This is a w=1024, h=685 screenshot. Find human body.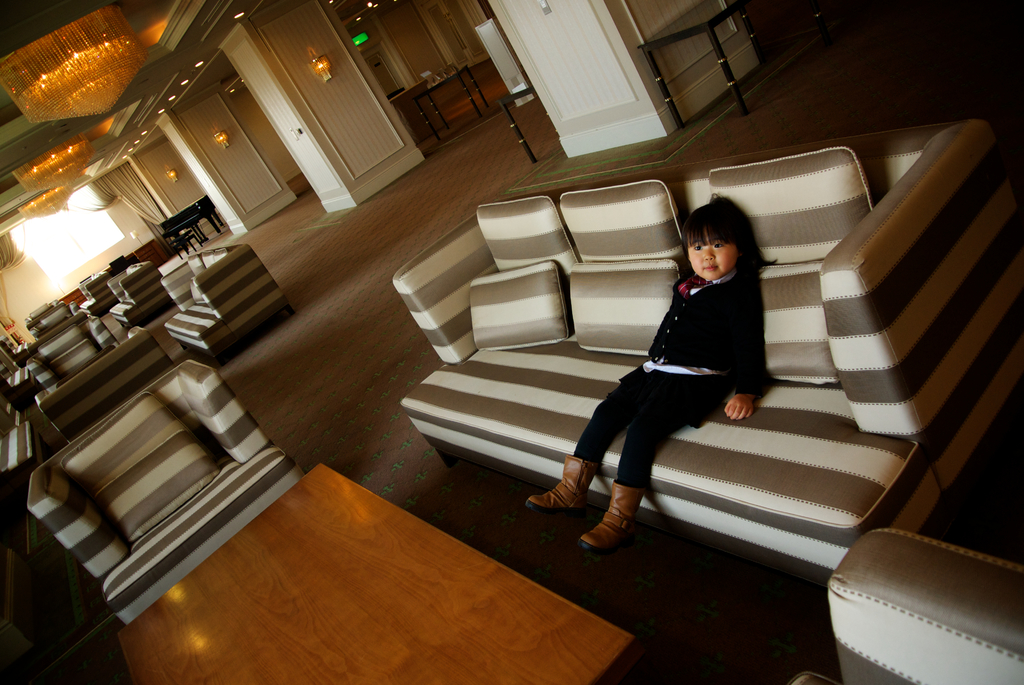
Bounding box: bbox=(574, 170, 797, 574).
